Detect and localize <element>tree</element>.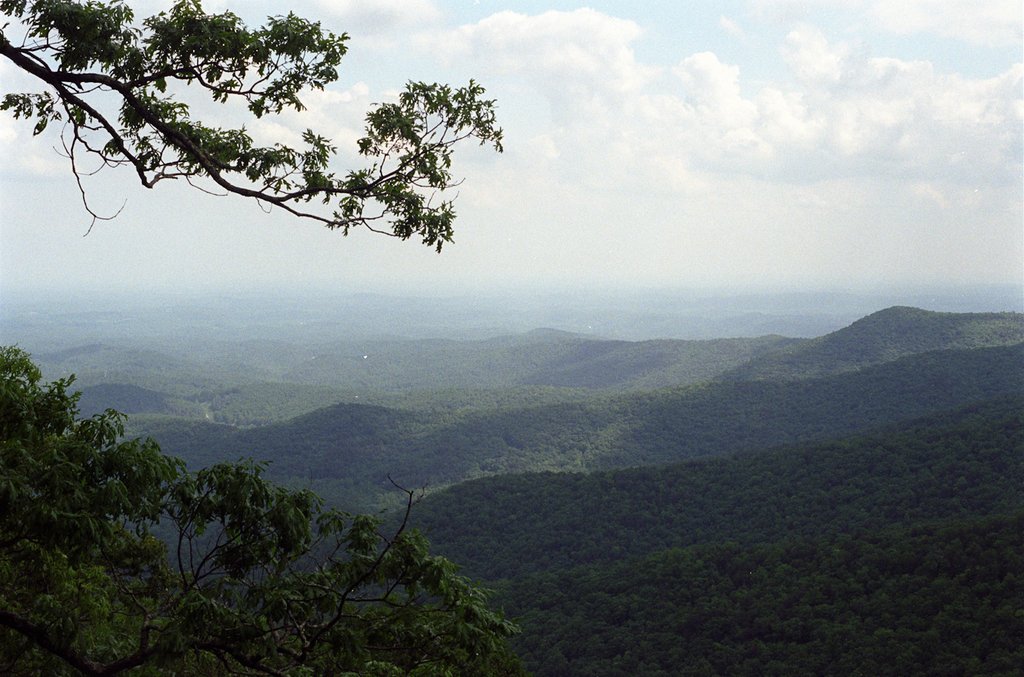
Localized at box=[0, 0, 514, 676].
